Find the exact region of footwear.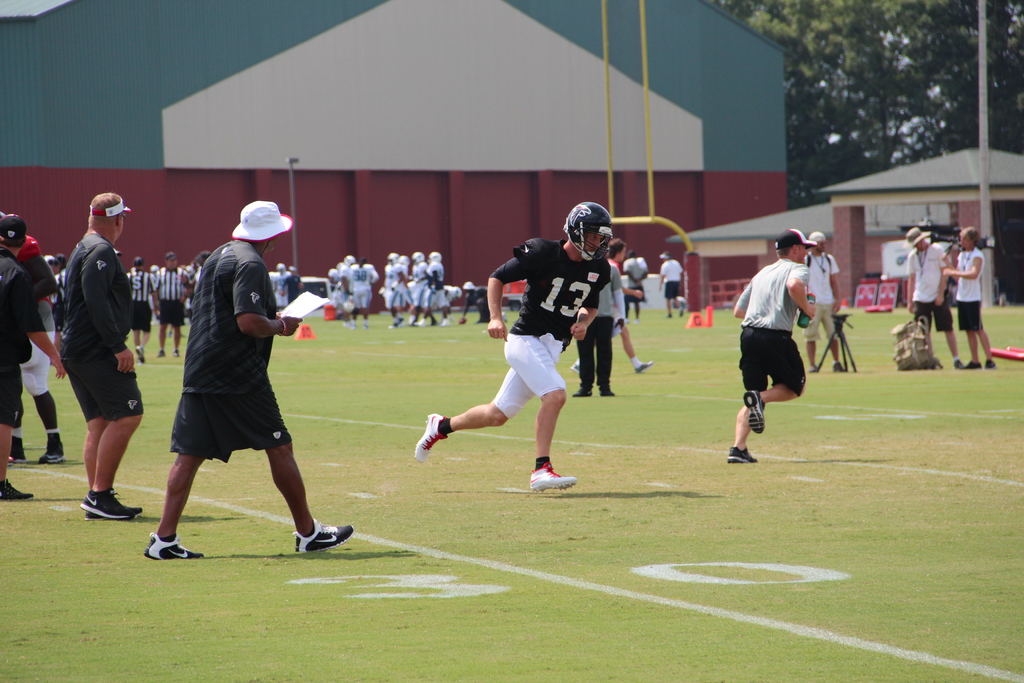
Exact region: <bbox>135, 347, 144, 363</bbox>.
